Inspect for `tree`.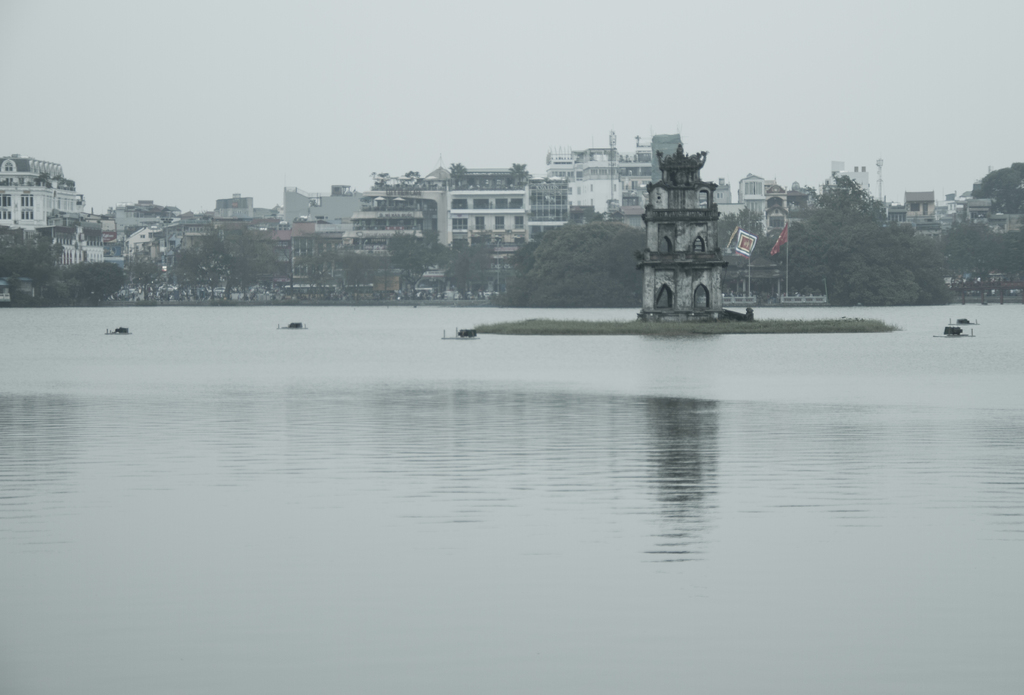
Inspection: bbox=(507, 162, 532, 187).
